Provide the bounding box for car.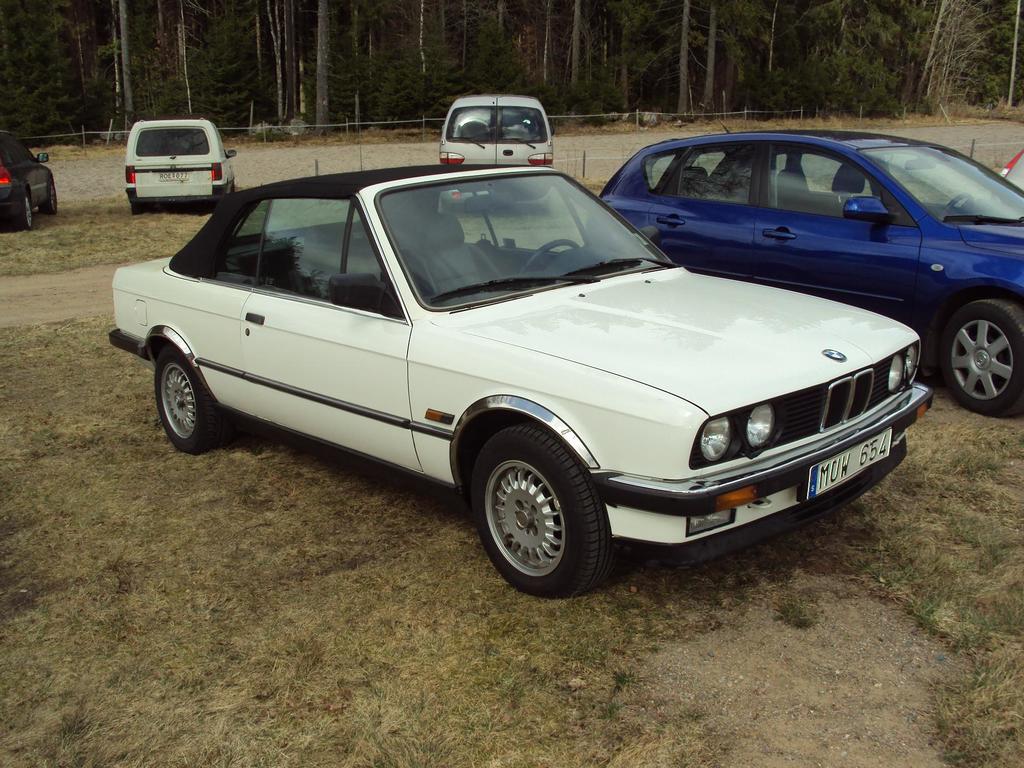
x1=104 y1=159 x2=936 y2=601.
